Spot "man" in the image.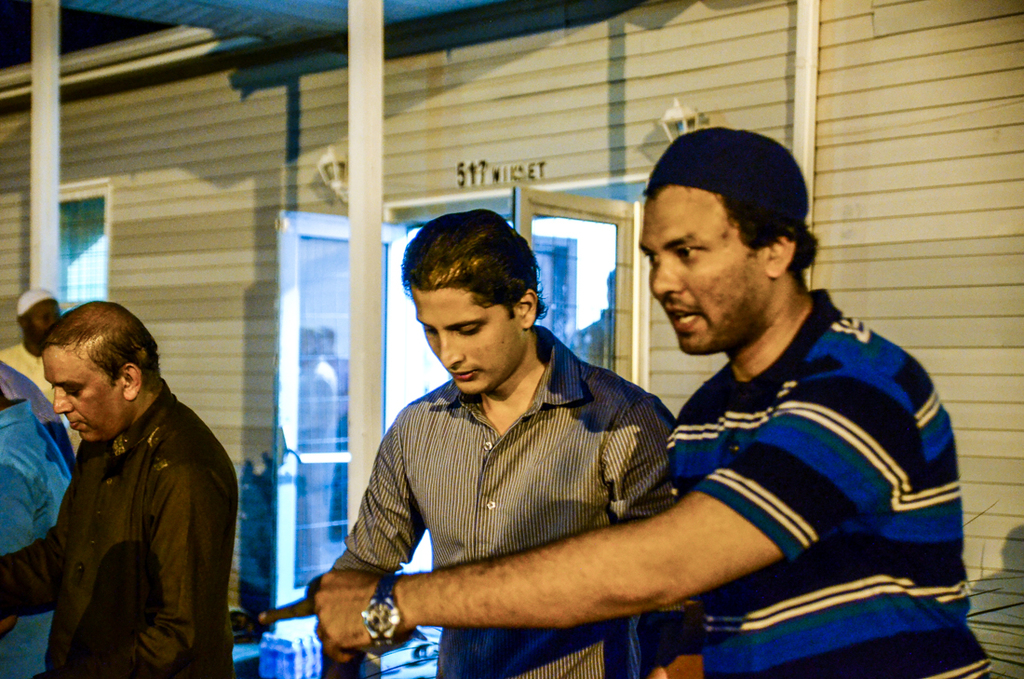
"man" found at BBox(0, 288, 63, 400).
